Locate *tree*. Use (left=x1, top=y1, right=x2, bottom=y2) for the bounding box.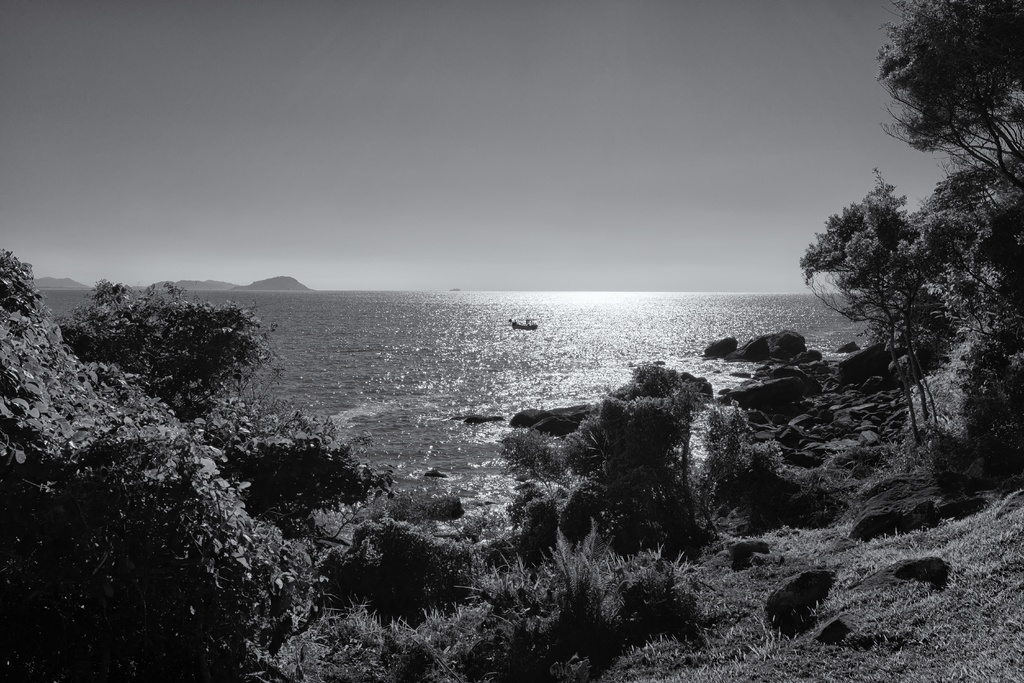
(left=559, top=357, right=714, bottom=551).
